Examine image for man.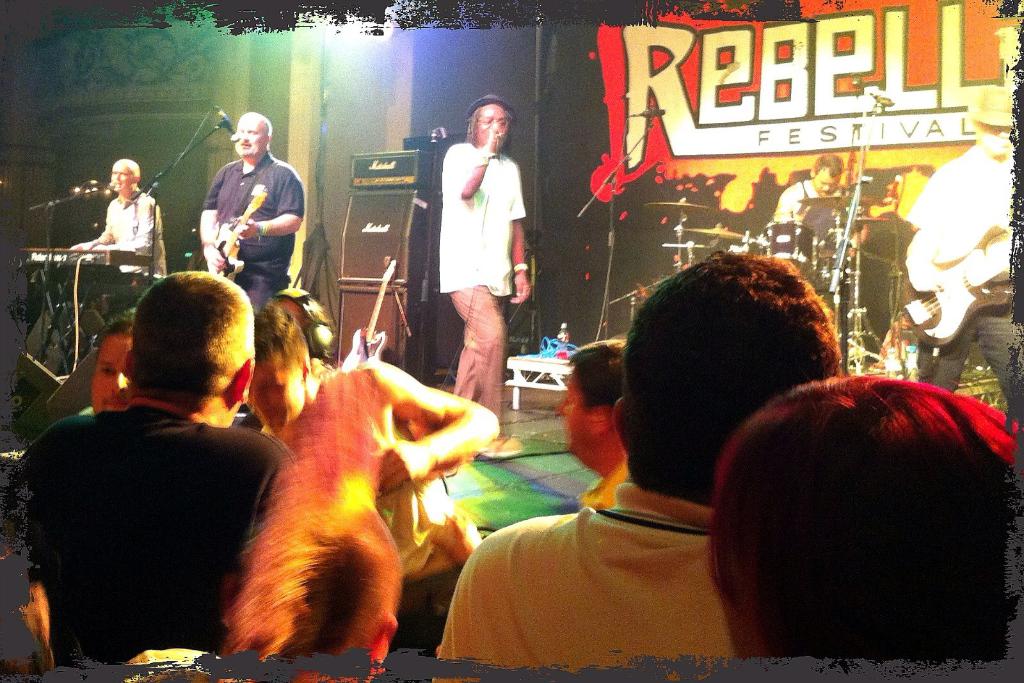
Examination result: locate(0, 258, 323, 682).
